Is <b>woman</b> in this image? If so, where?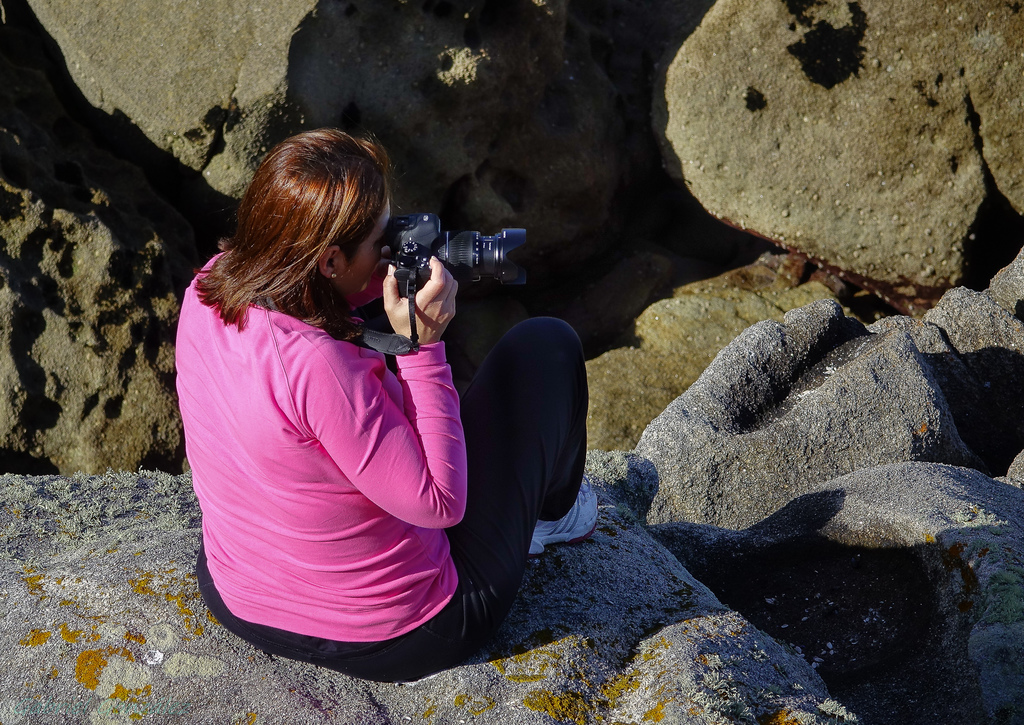
Yes, at <region>152, 134, 566, 676</region>.
